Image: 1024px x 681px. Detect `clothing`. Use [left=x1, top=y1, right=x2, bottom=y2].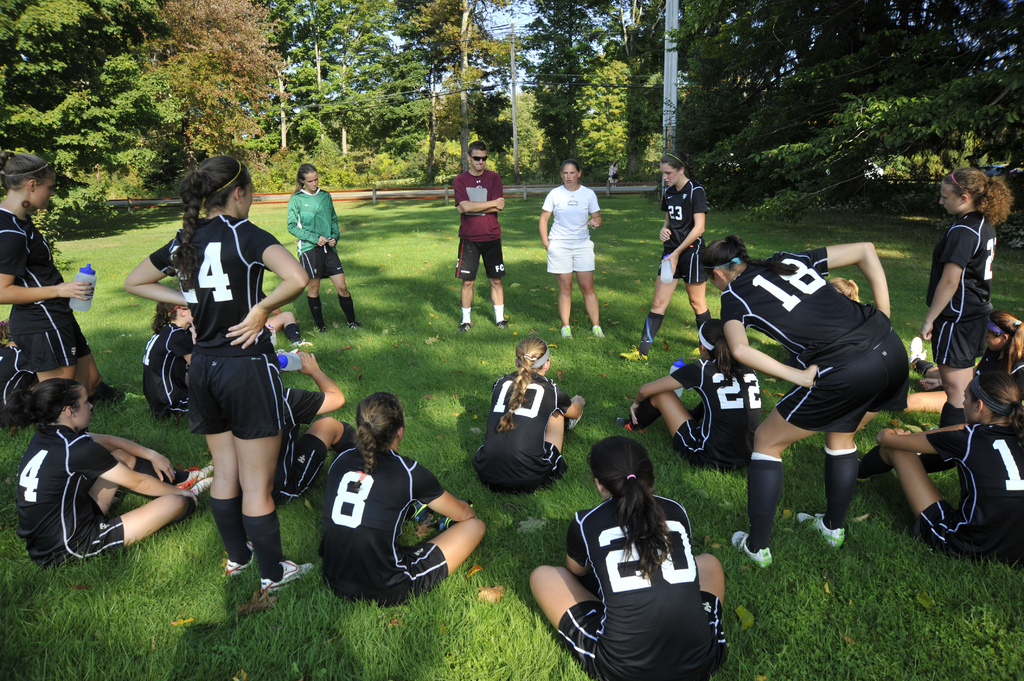
[left=320, top=444, right=450, bottom=607].
